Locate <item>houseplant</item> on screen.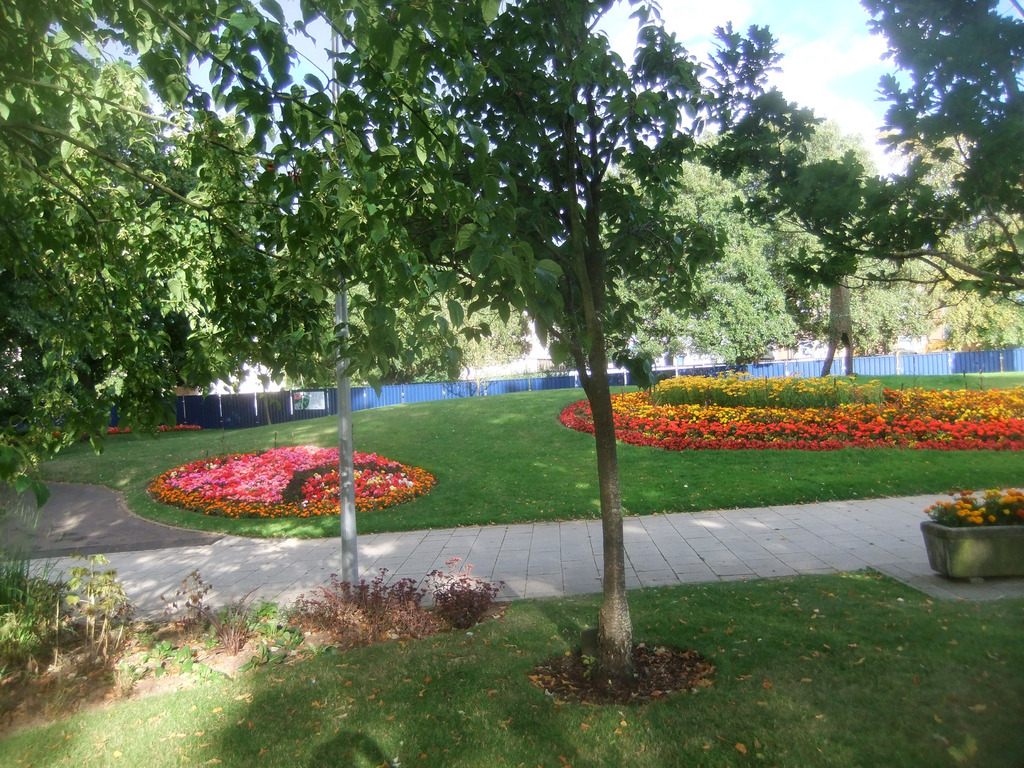
On screen at bbox=[920, 482, 1023, 577].
